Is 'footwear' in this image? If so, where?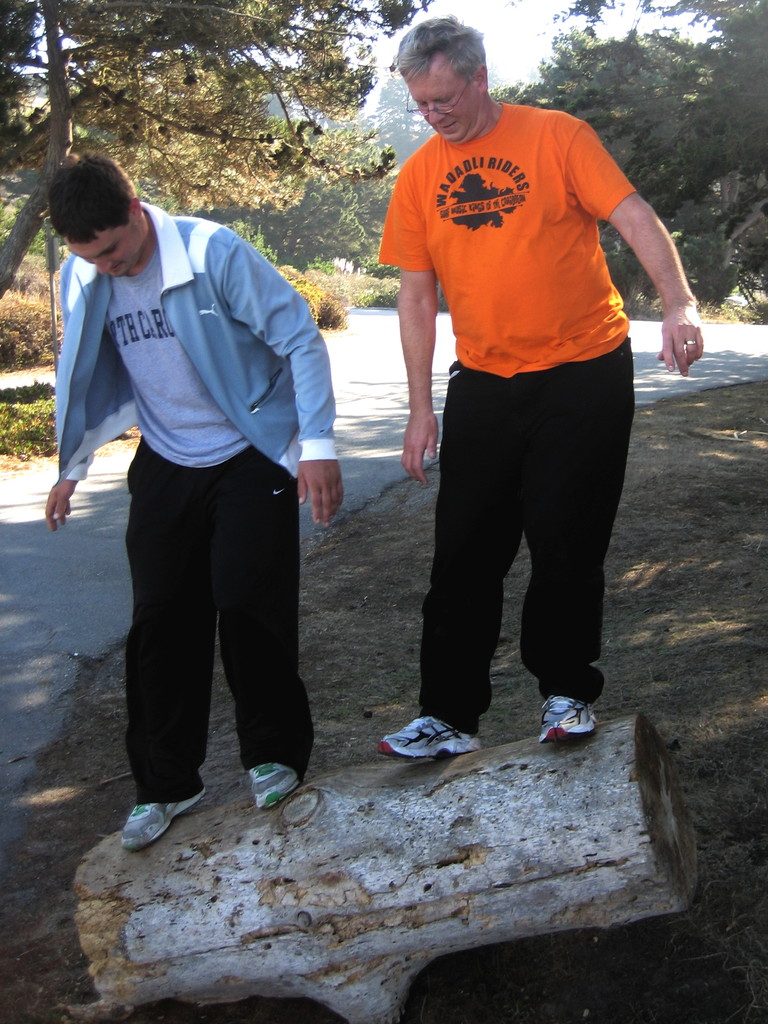
Yes, at [120,792,207,853].
